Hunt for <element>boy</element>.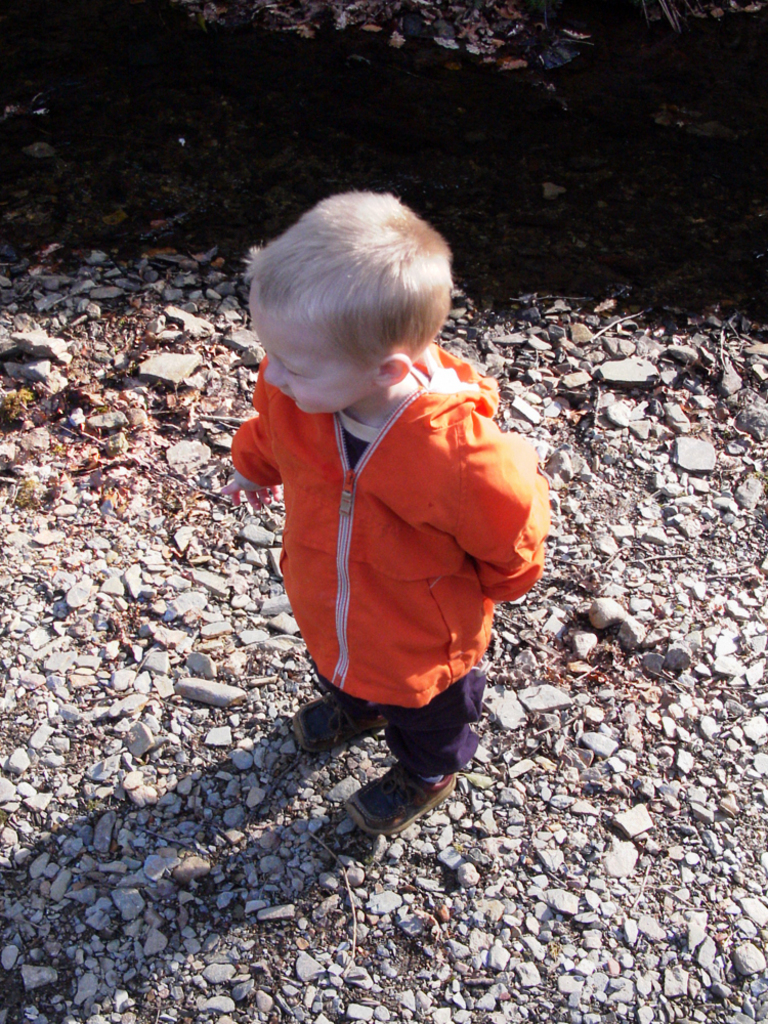
Hunted down at region(195, 153, 539, 650).
